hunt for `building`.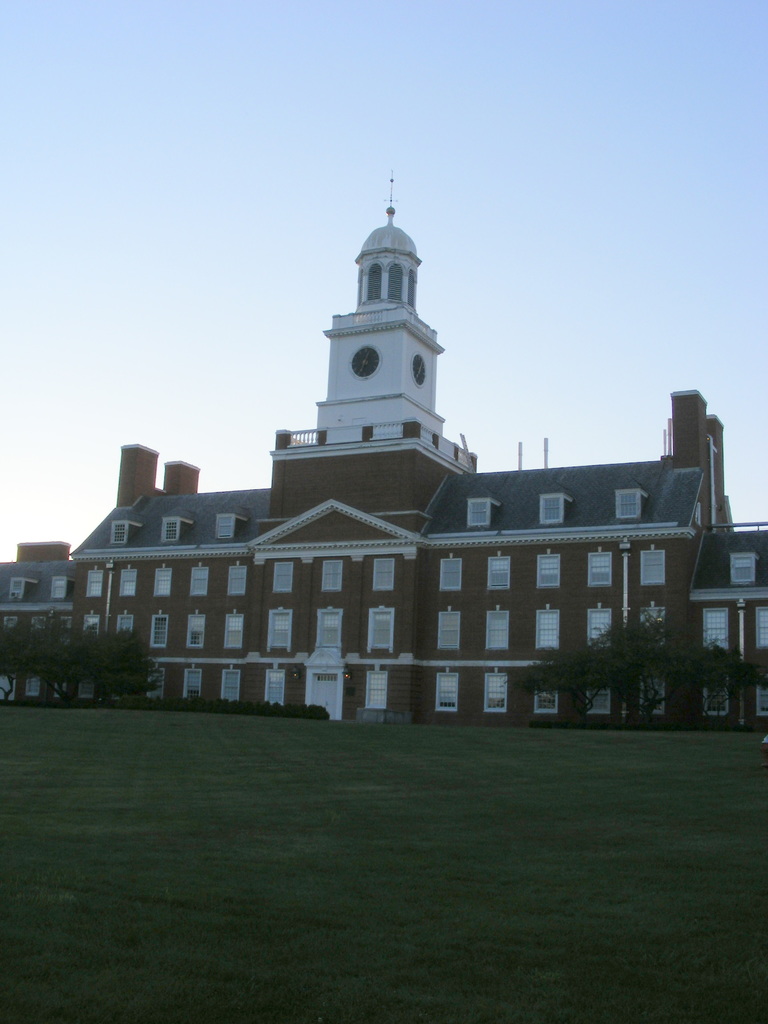
Hunted down at box=[0, 175, 767, 737].
